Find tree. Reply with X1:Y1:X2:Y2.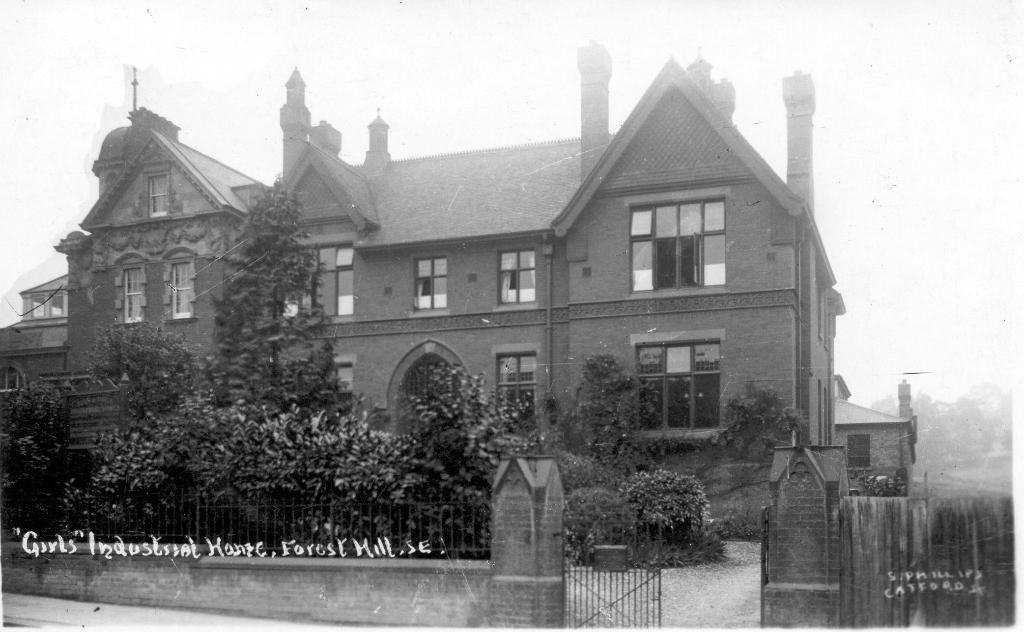
0:384:61:496.
